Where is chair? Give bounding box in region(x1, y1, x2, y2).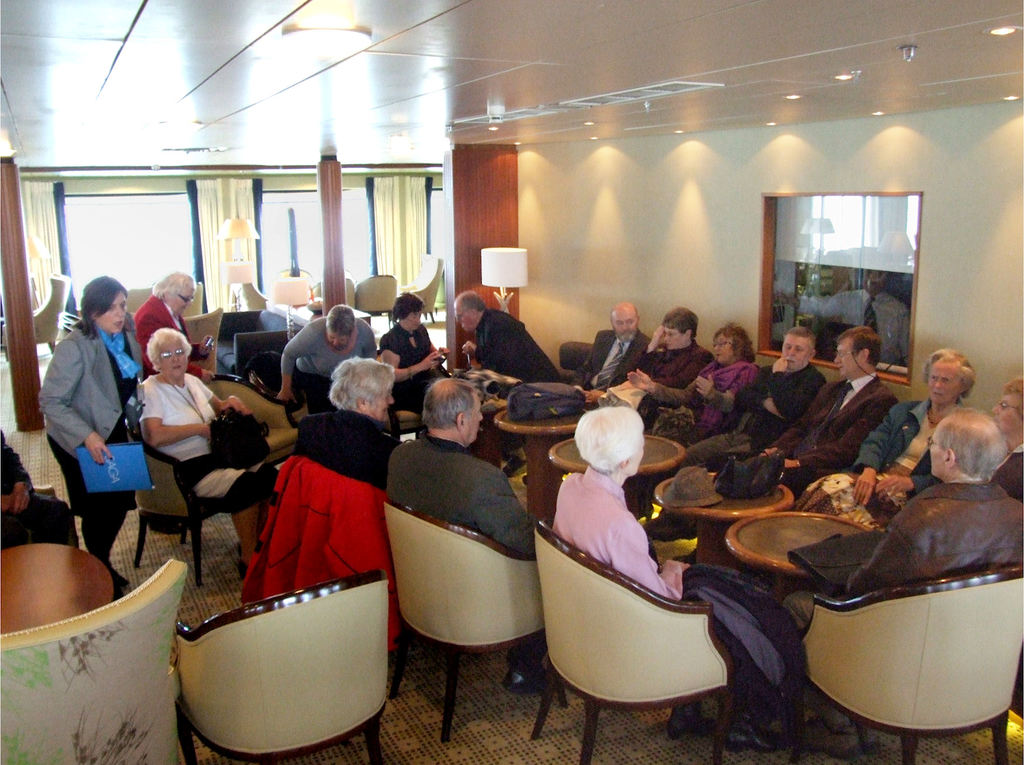
region(532, 526, 734, 764).
